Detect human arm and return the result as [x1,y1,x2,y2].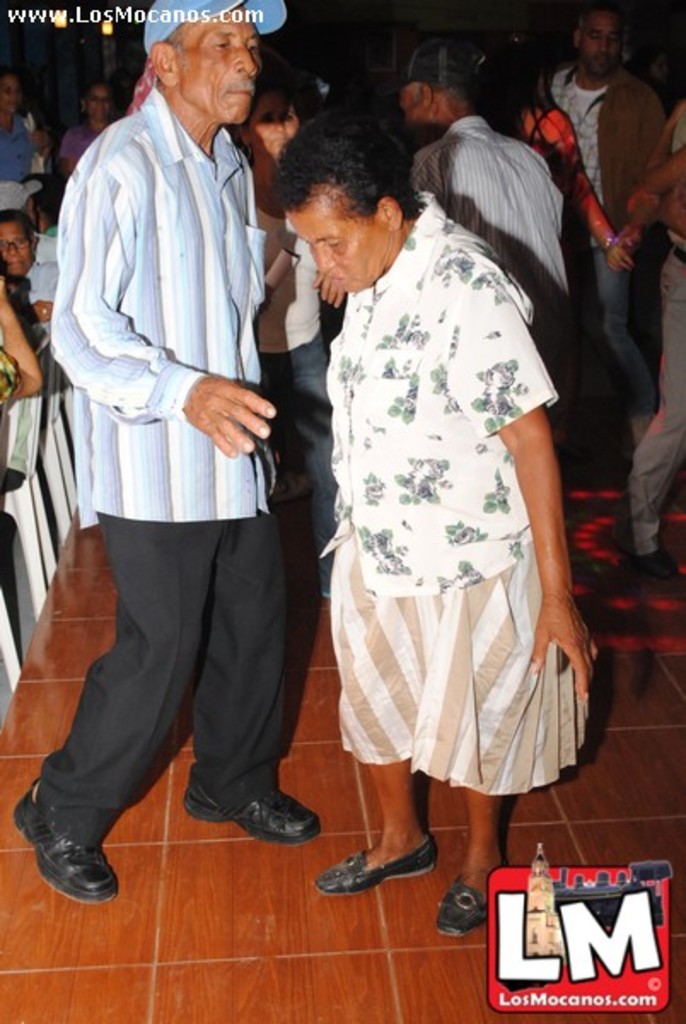
[46,157,276,463].
